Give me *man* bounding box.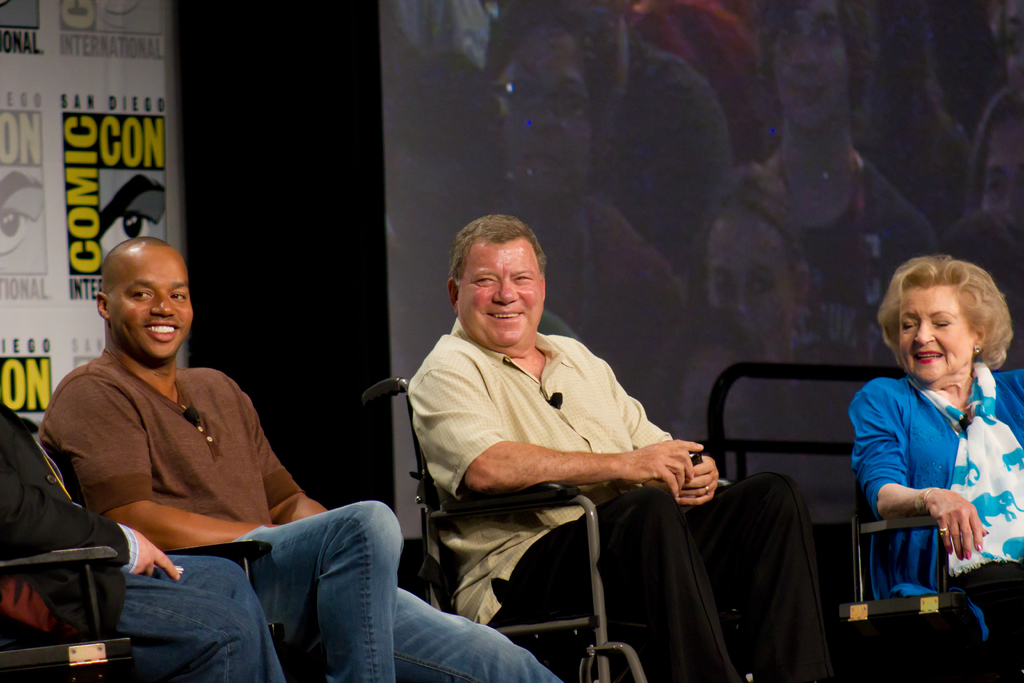
<region>760, 0, 939, 363</region>.
